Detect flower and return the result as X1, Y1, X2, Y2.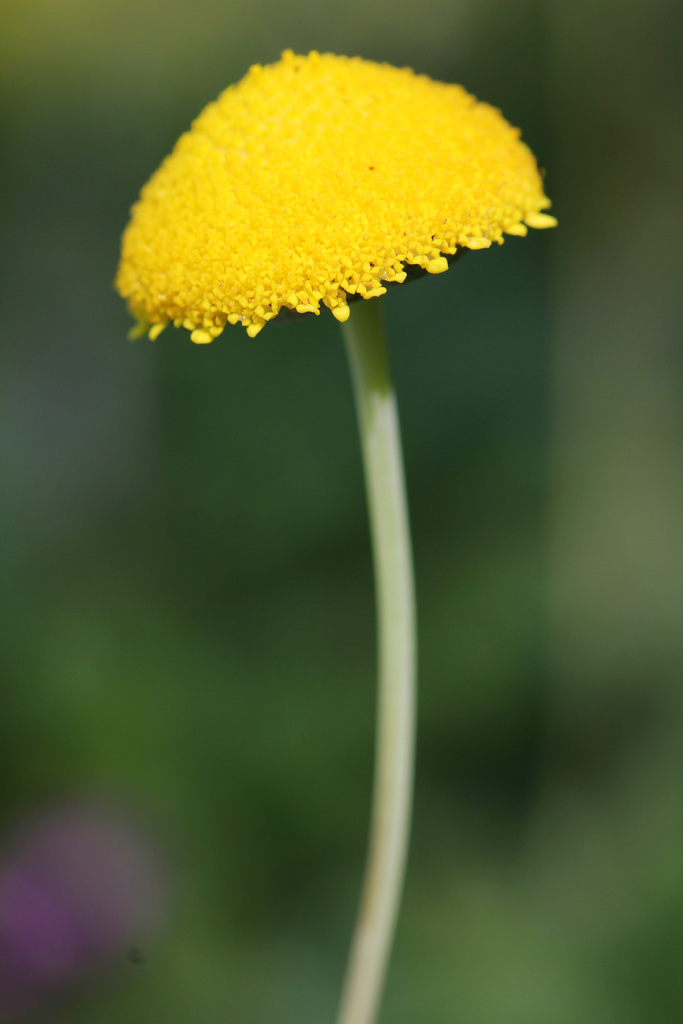
106, 37, 551, 342.
